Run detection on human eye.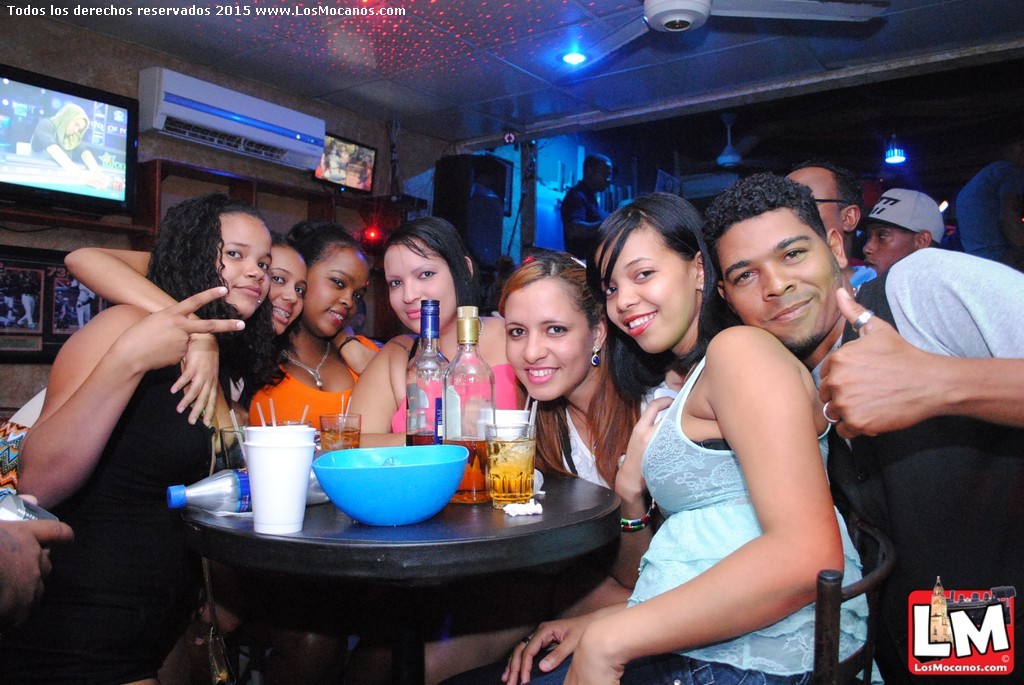
Result: bbox(732, 271, 758, 286).
